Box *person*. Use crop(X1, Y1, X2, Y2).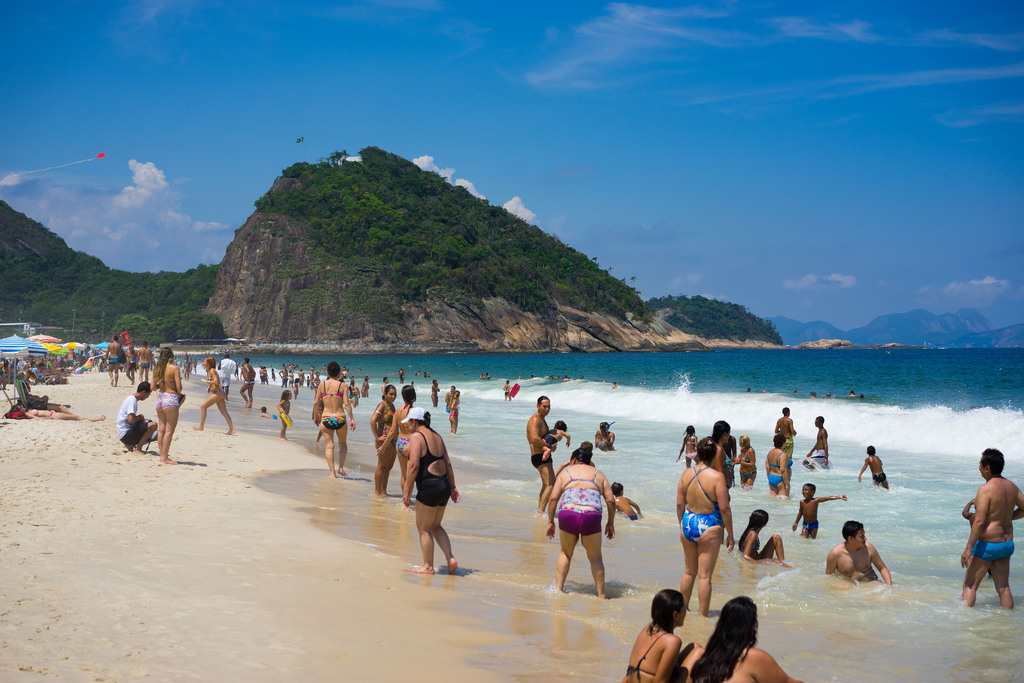
crop(396, 402, 466, 579).
